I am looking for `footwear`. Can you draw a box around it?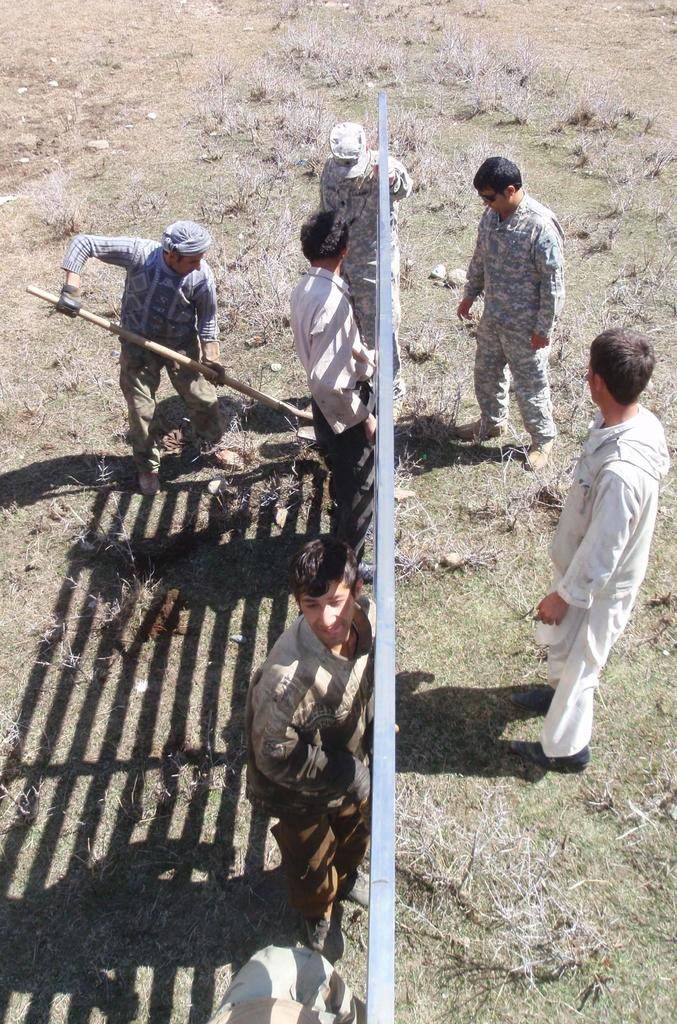
Sure, the bounding box is x1=205 y1=449 x2=243 y2=469.
